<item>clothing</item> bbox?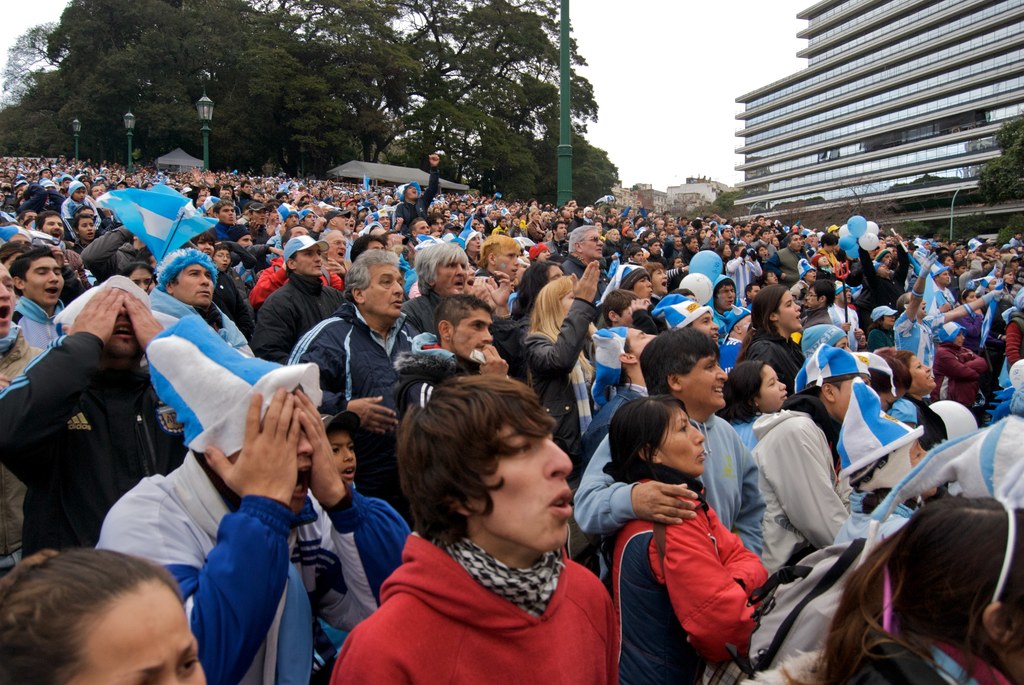
bbox=(1009, 287, 1023, 312)
